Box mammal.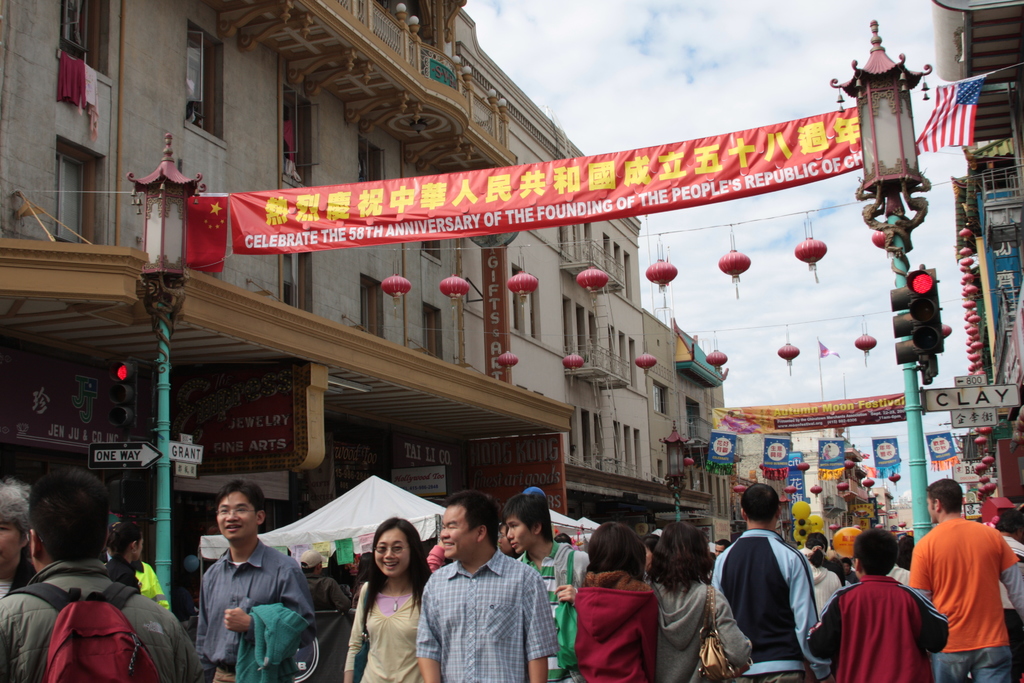
806, 525, 953, 682.
